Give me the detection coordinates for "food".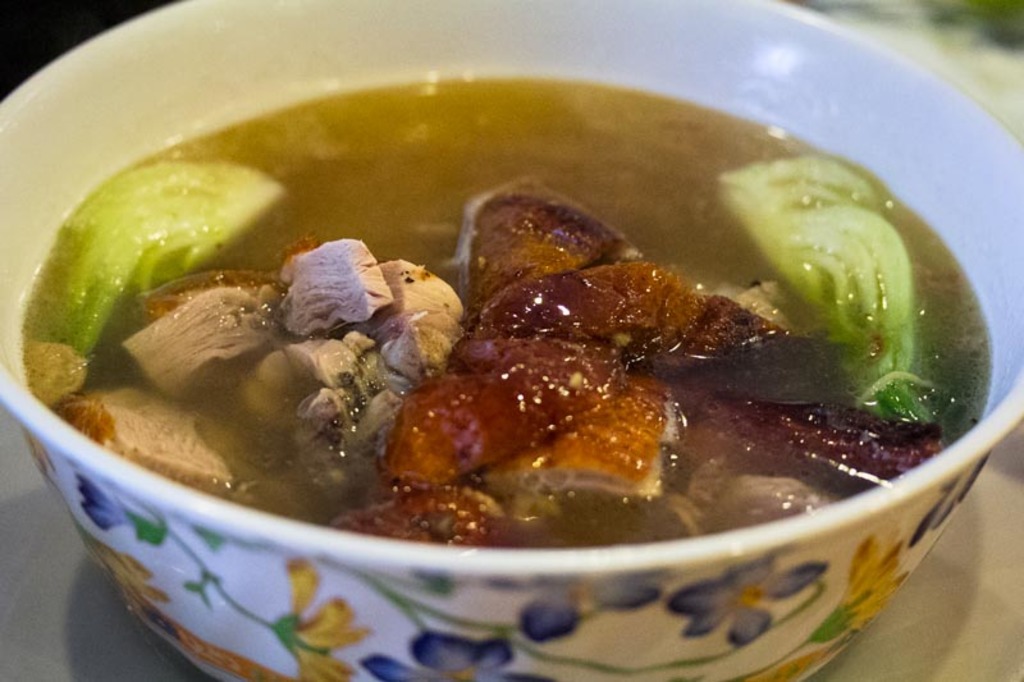
[22, 79, 995, 546].
